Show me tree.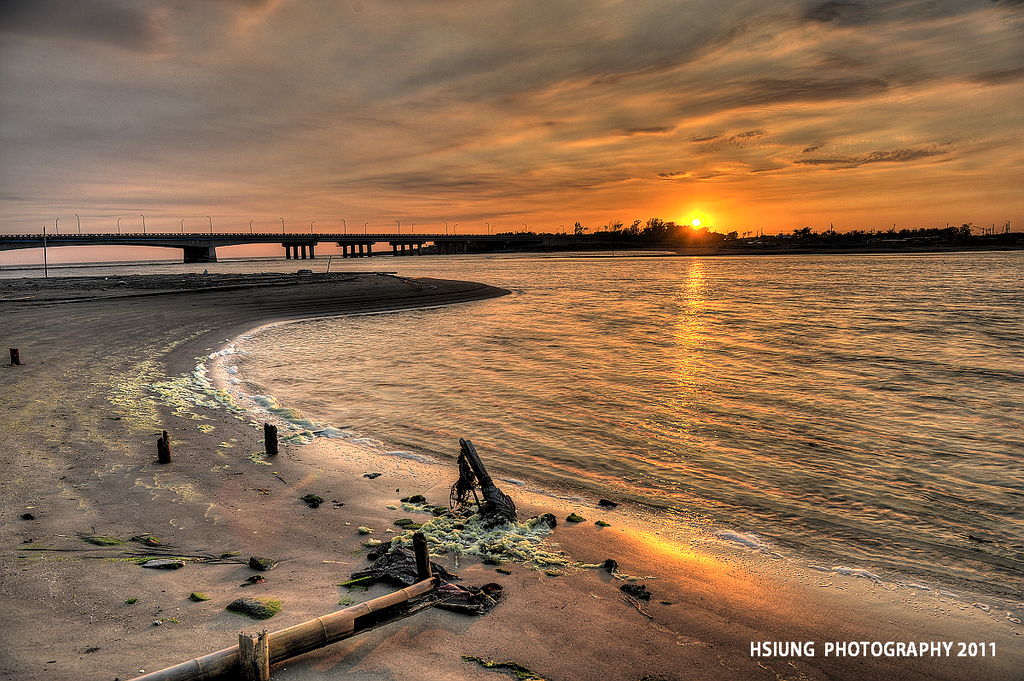
tree is here: box(631, 216, 640, 235).
